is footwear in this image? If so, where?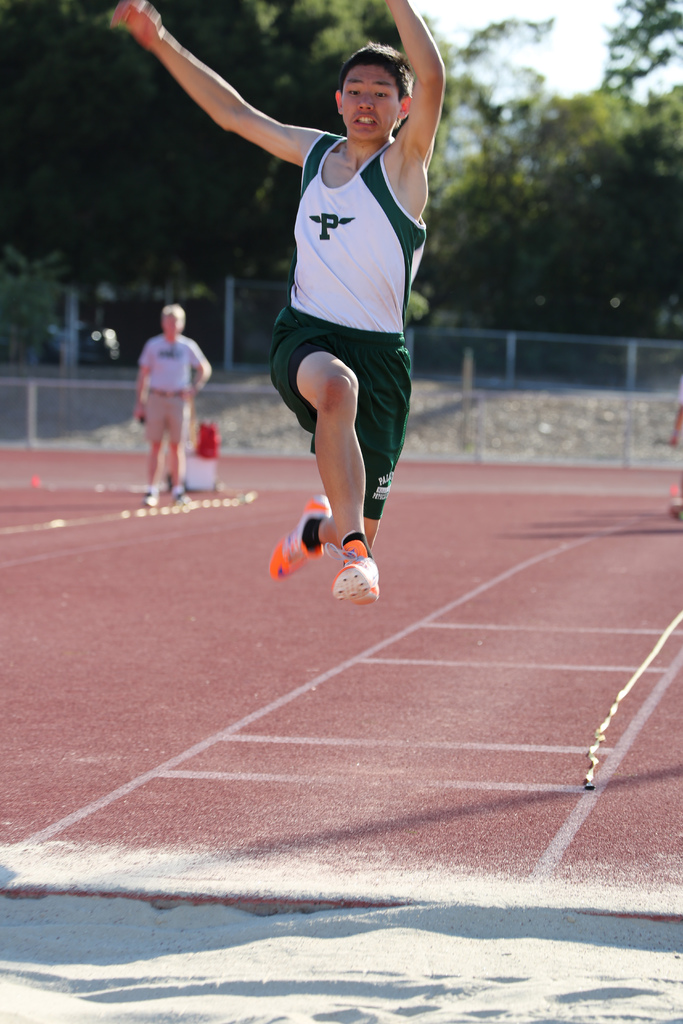
Yes, at detection(145, 488, 165, 509).
